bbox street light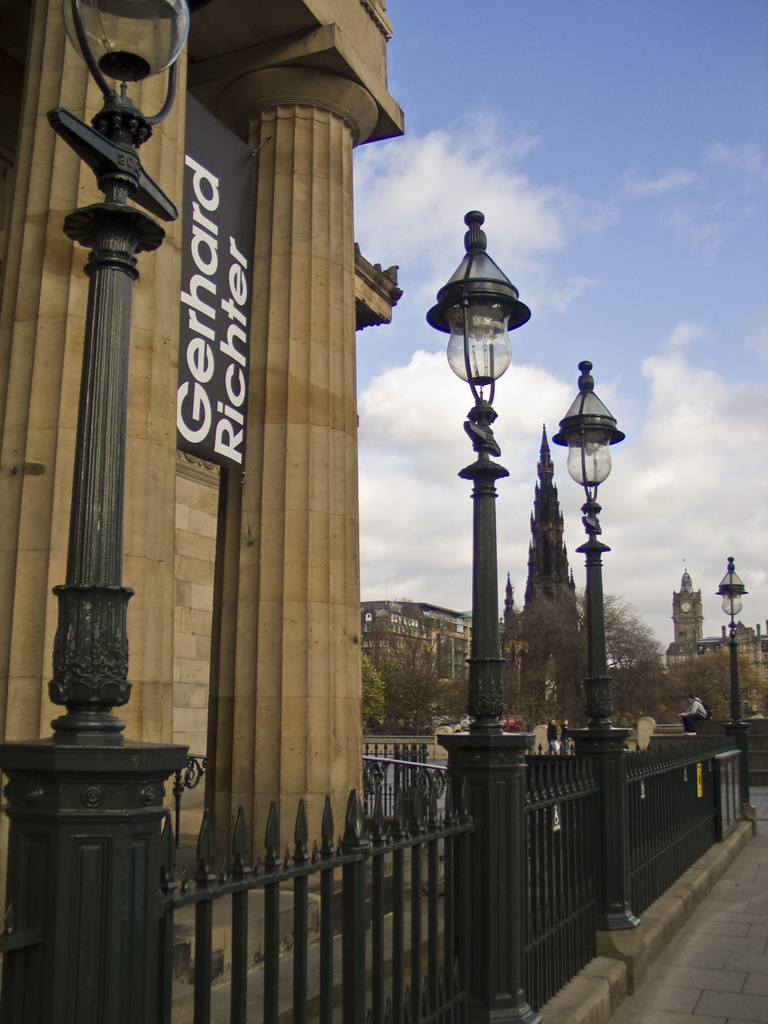
[left=557, top=364, right=628, bottom=931]
